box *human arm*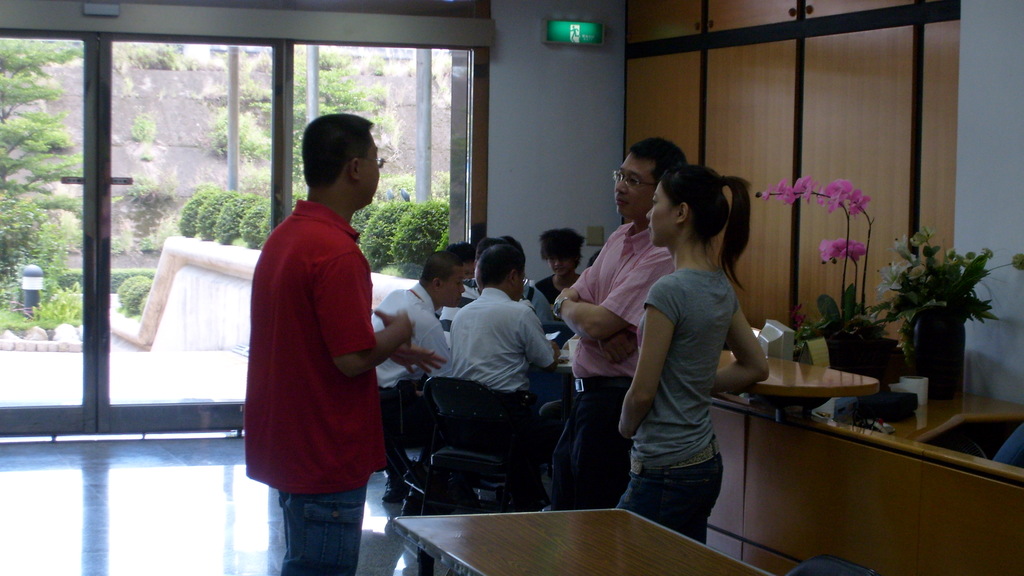
[414,314,456,358]
